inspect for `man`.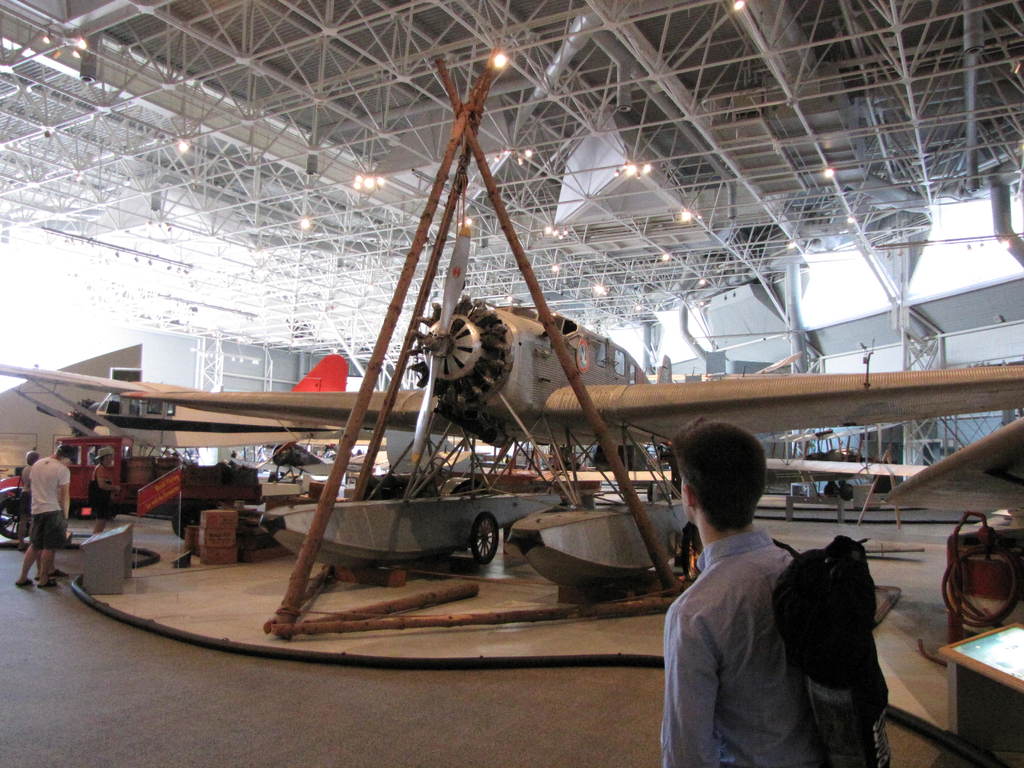
Inspection: [x1=660, y1=436, x2=874, y2=767].
